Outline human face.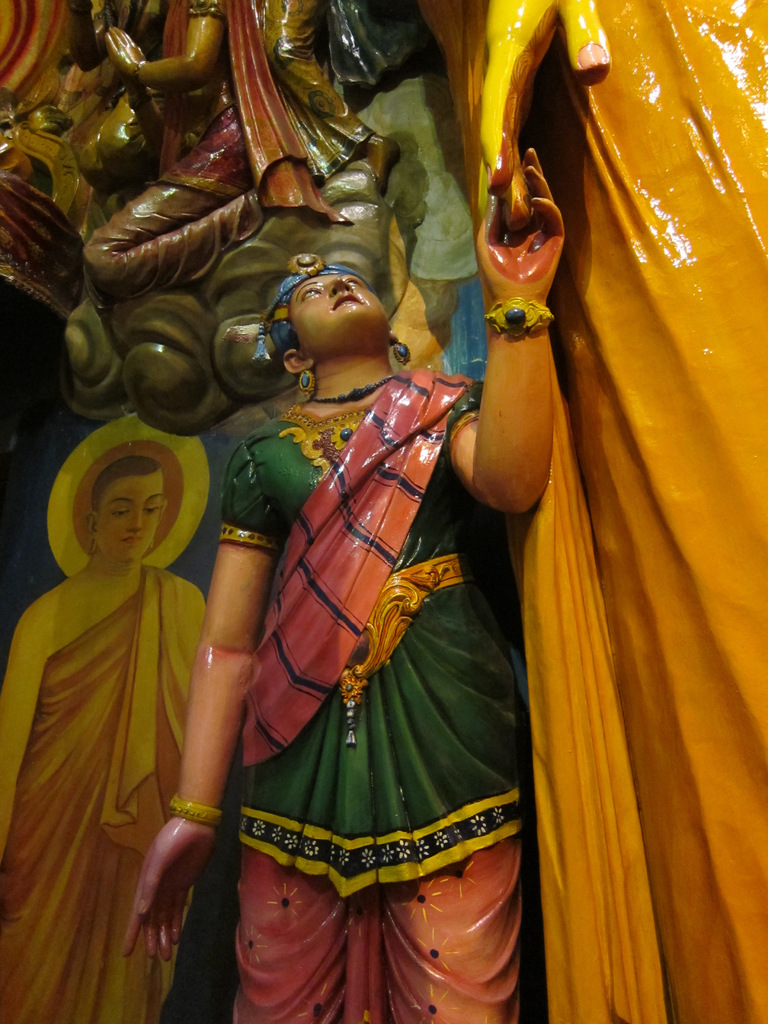
Outline: <bbox>97, 479, 164, 559</bbox>.
